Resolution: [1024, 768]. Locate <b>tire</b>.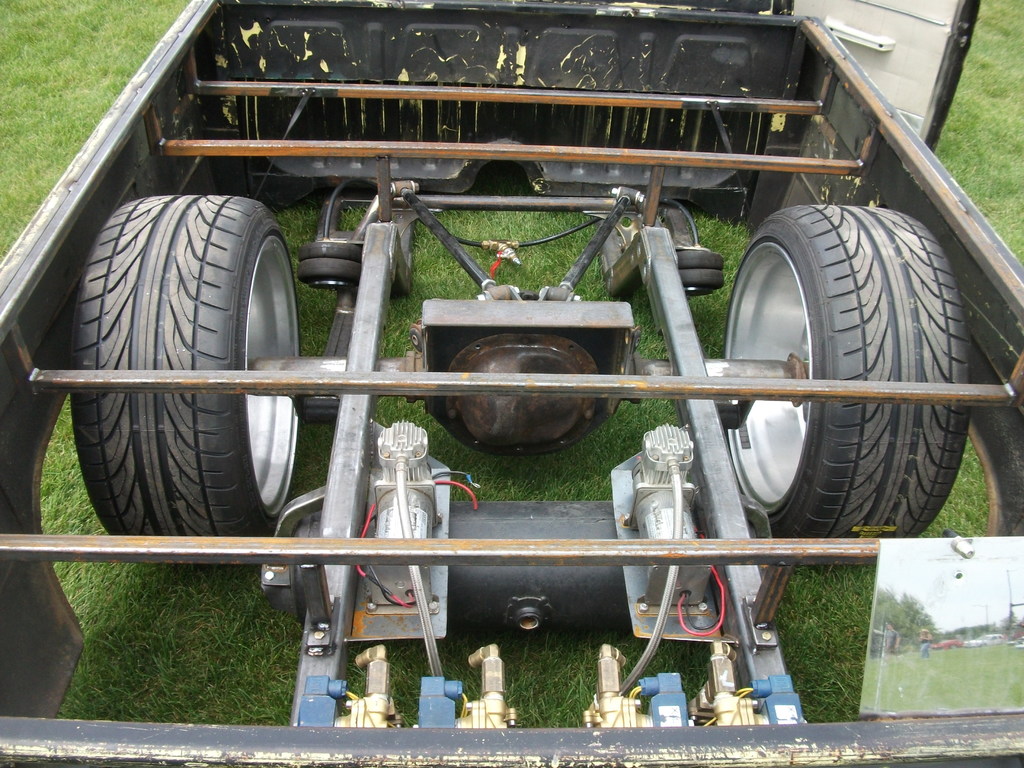
l=66, t=153, r=296, b=561.
